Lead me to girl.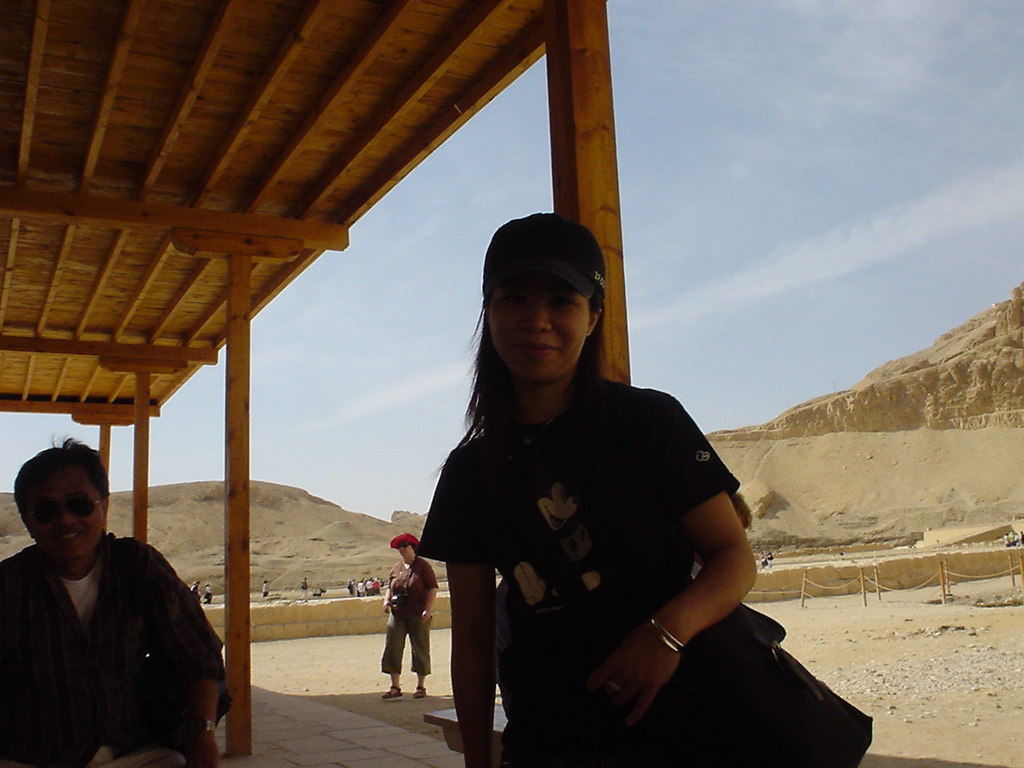
Lead to [429, 210, 771, 767].
